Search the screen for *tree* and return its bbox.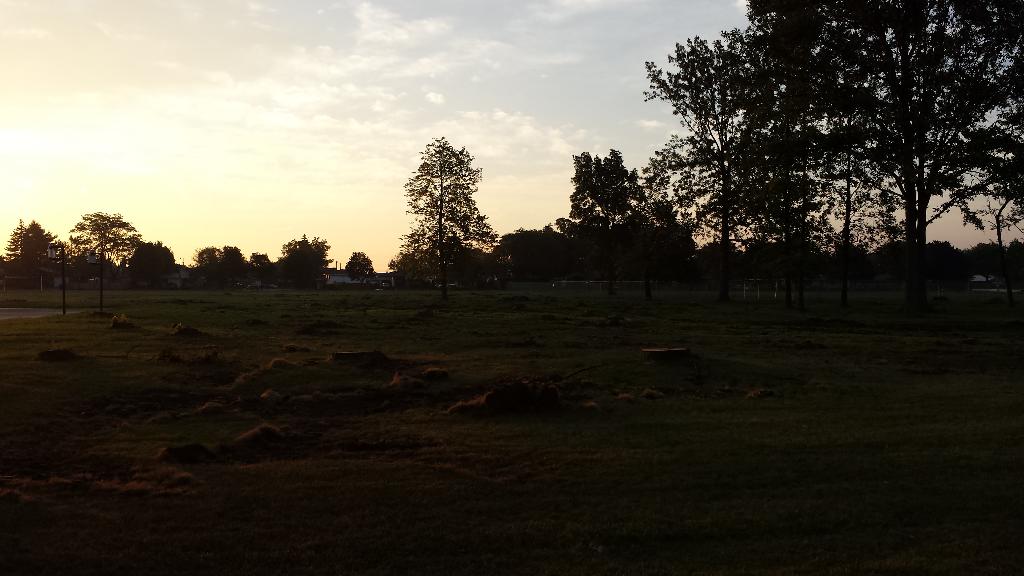
Found: <region>249, 247, 278, 291</region>.
